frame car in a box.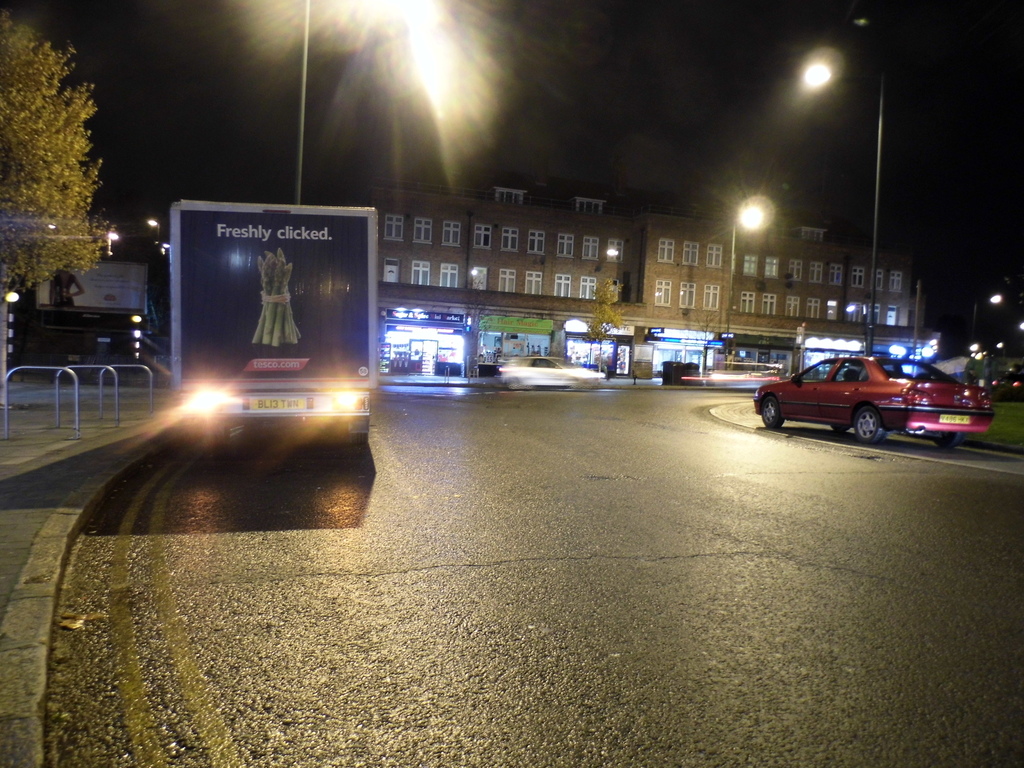
(750,353,999,445).
